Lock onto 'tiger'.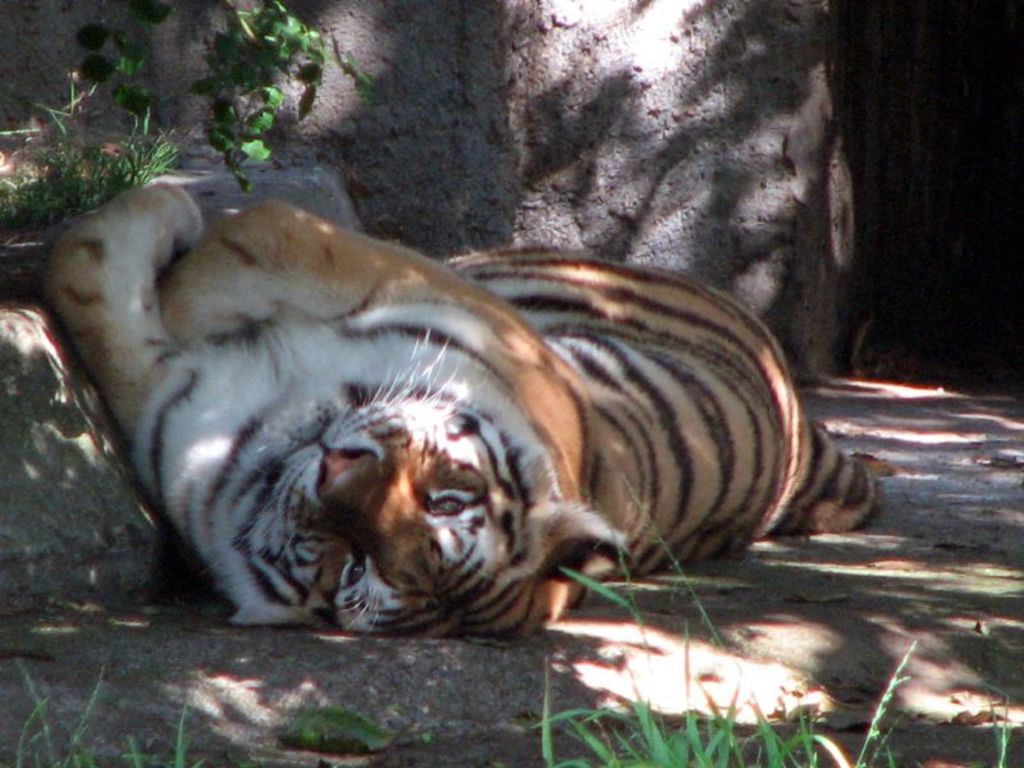
Locked: rect(41, 174, 888, 648).
